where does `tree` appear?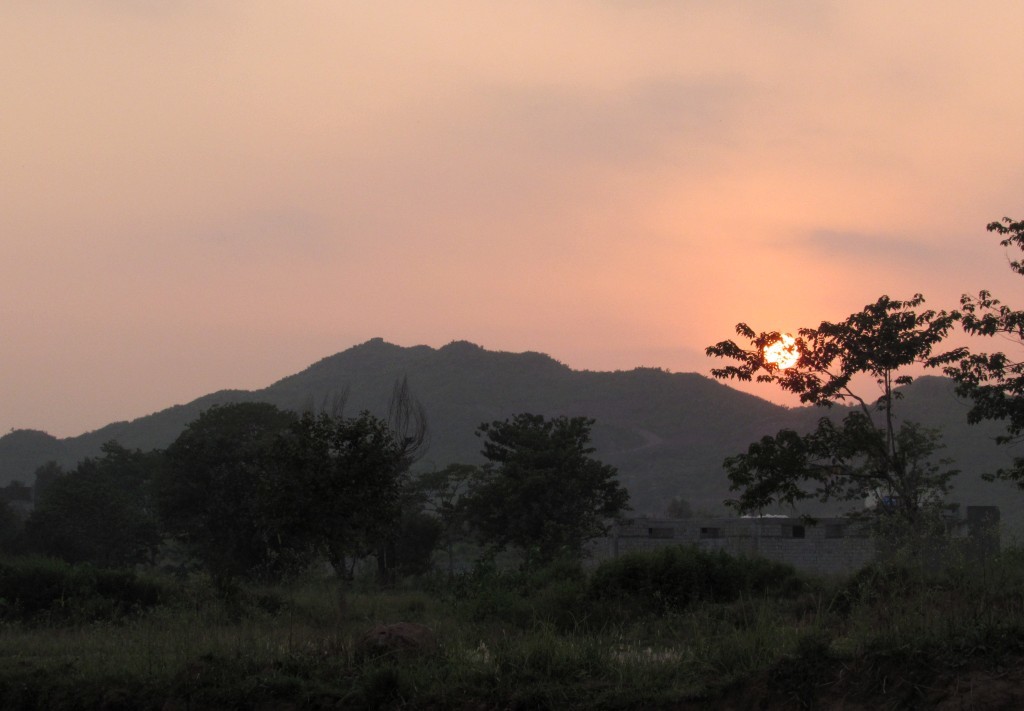
Appears at left=926, top=205, right=1023, bottom=511.
